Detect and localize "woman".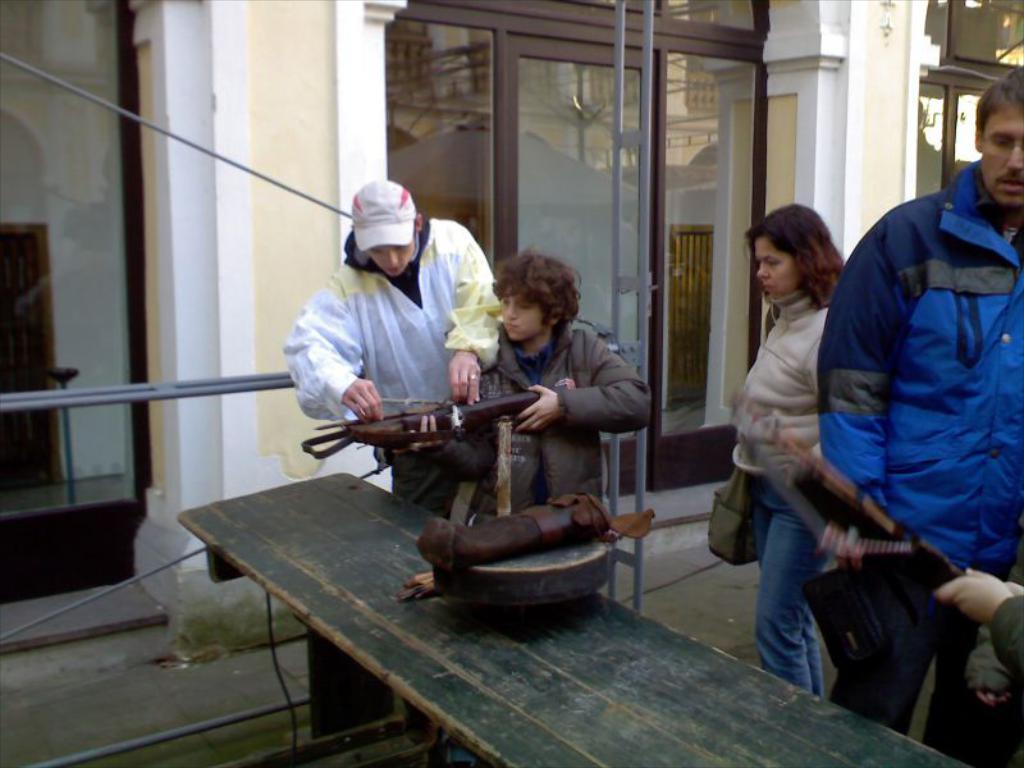
Localized at (left=723, top=197, right=888, bottom=716).
